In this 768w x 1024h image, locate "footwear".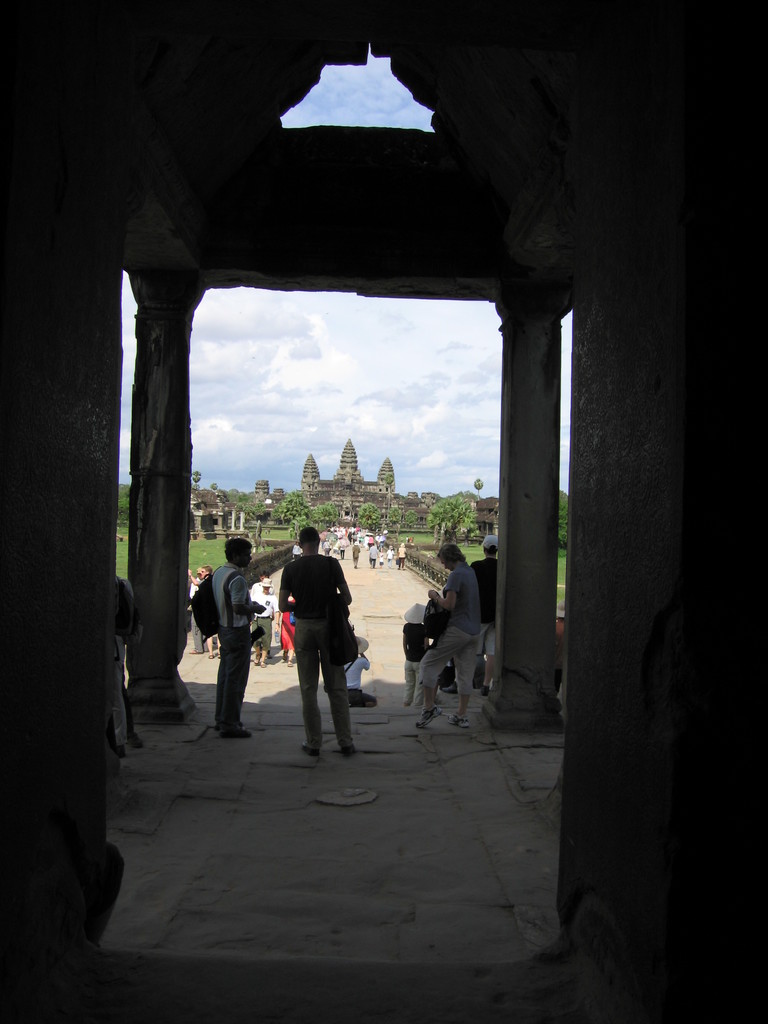
Bounding box: <bbox>189, 648, 200, 652</bbox>.
